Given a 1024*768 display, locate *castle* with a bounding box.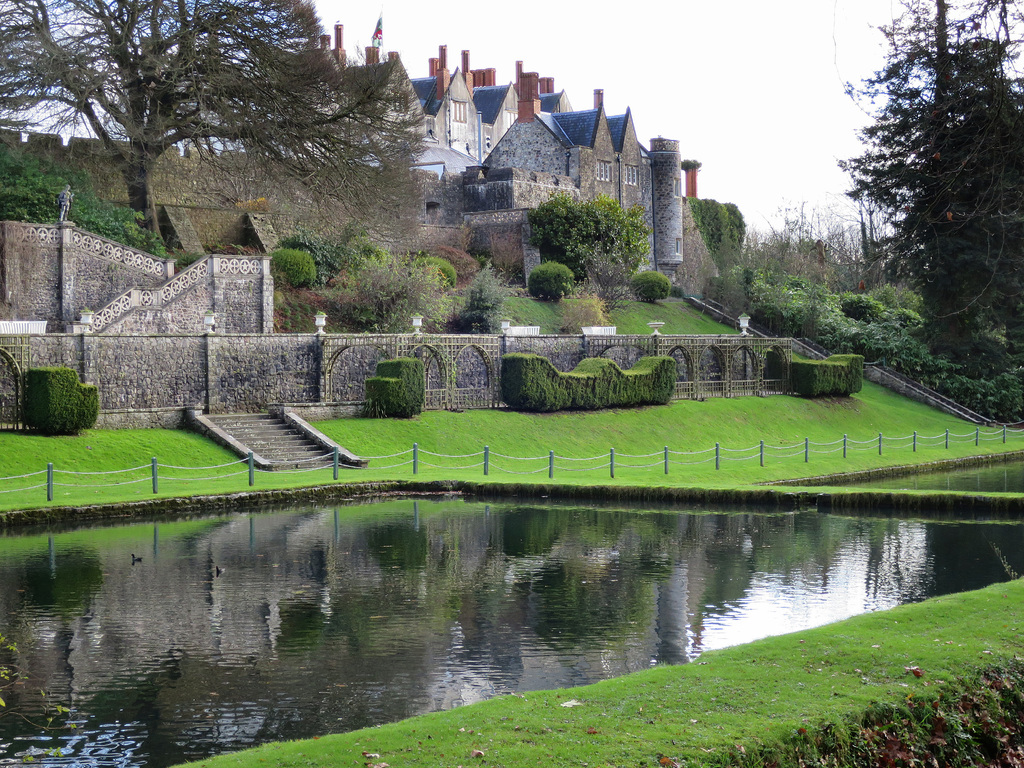
Located: l=0, t=11, r=909, b=444.
